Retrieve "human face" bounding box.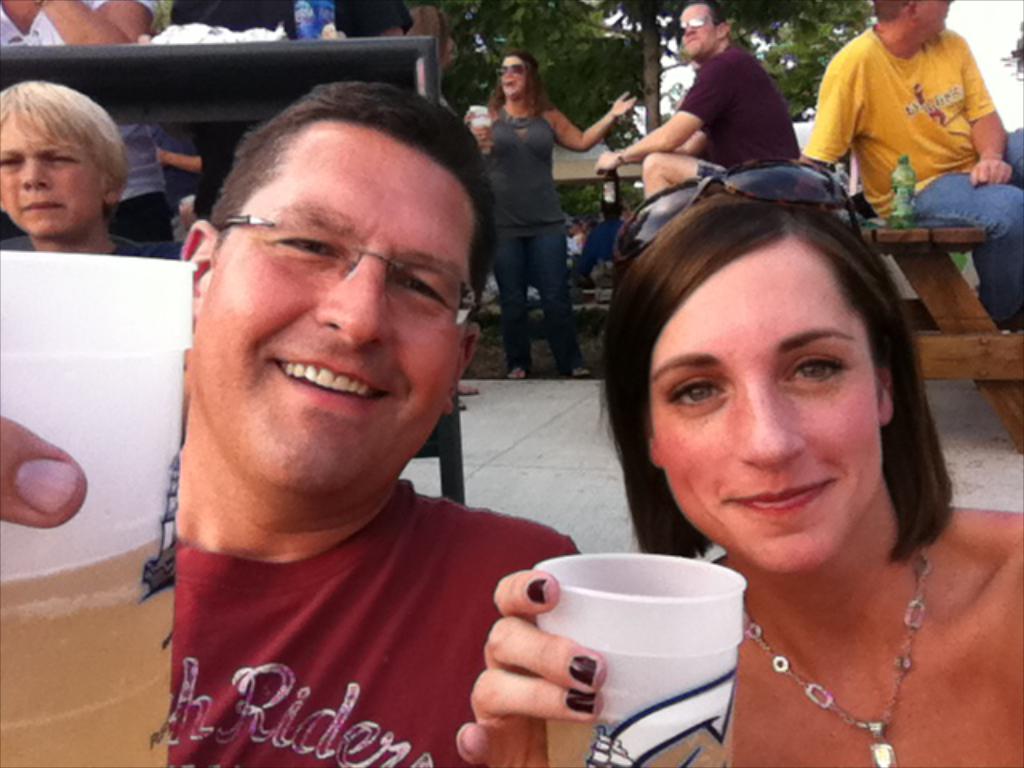
Bounding box: bbox=(918, 0, 950, 42).
